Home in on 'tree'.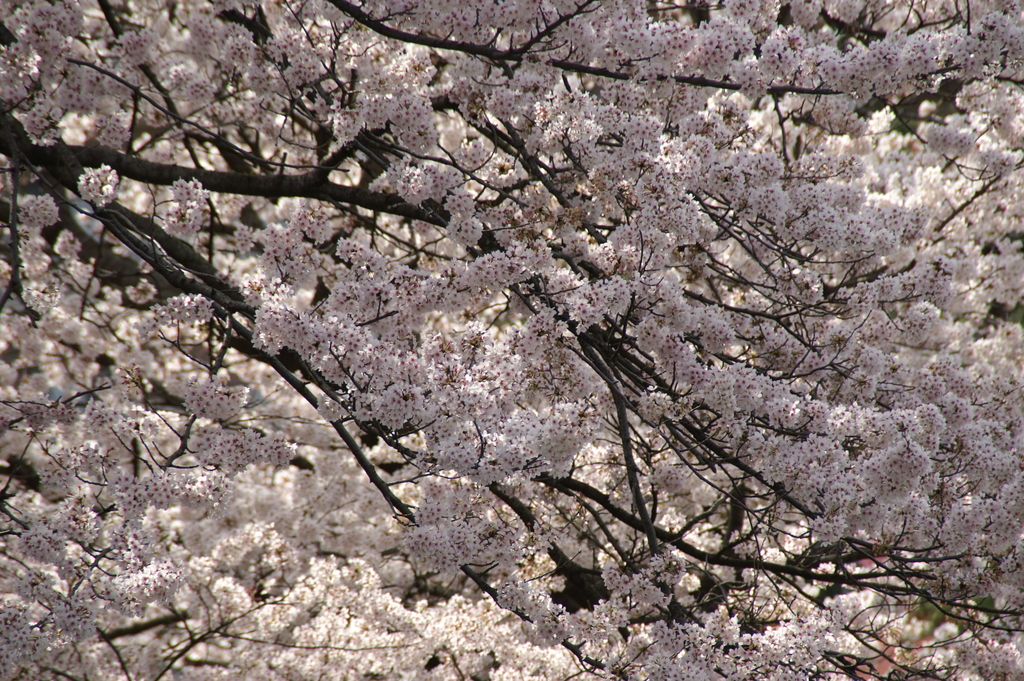
Homed in at <bbox>11, 4, 958, 646</bbox>.
